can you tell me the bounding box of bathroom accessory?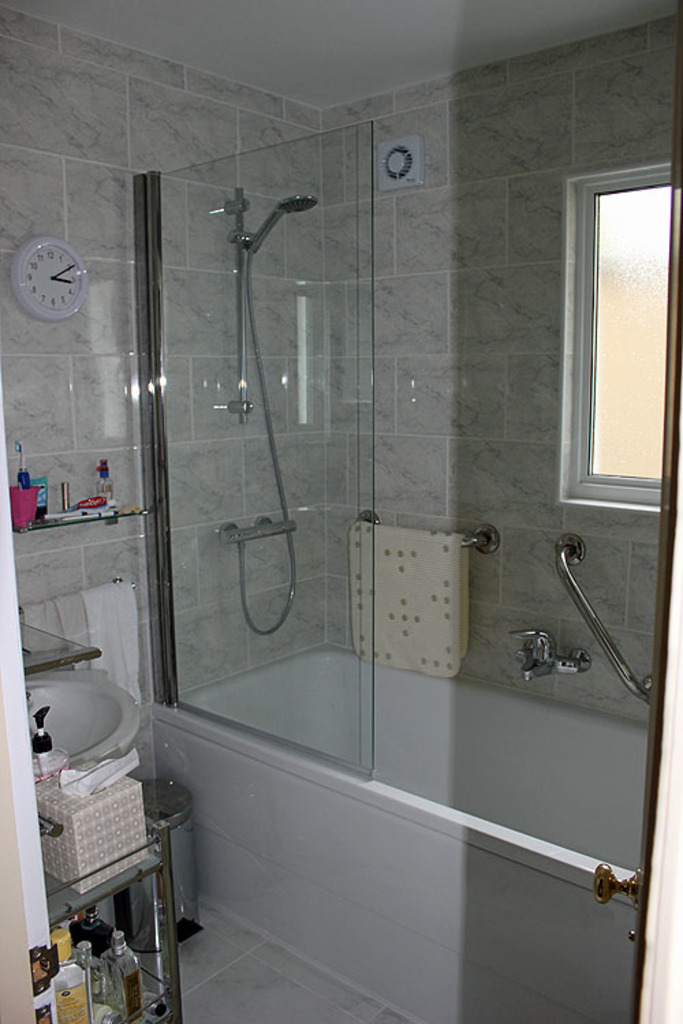
detection(220, 194, 317, 636).
